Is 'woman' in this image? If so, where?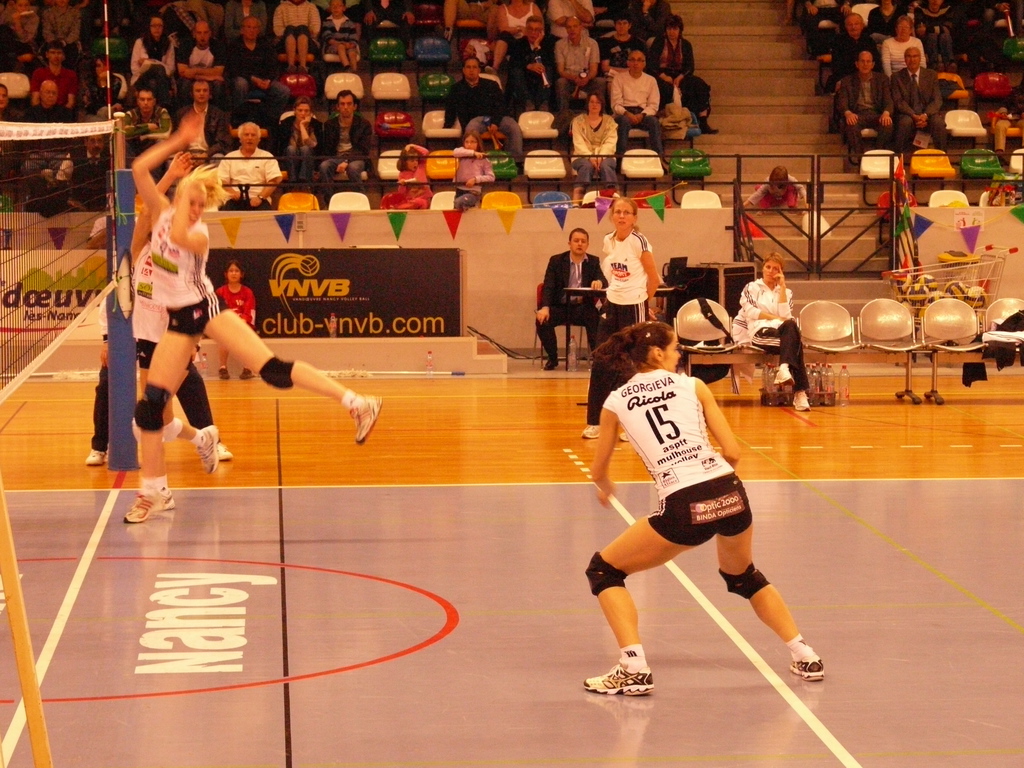
Yes, at (919, 0, 957, 61).
